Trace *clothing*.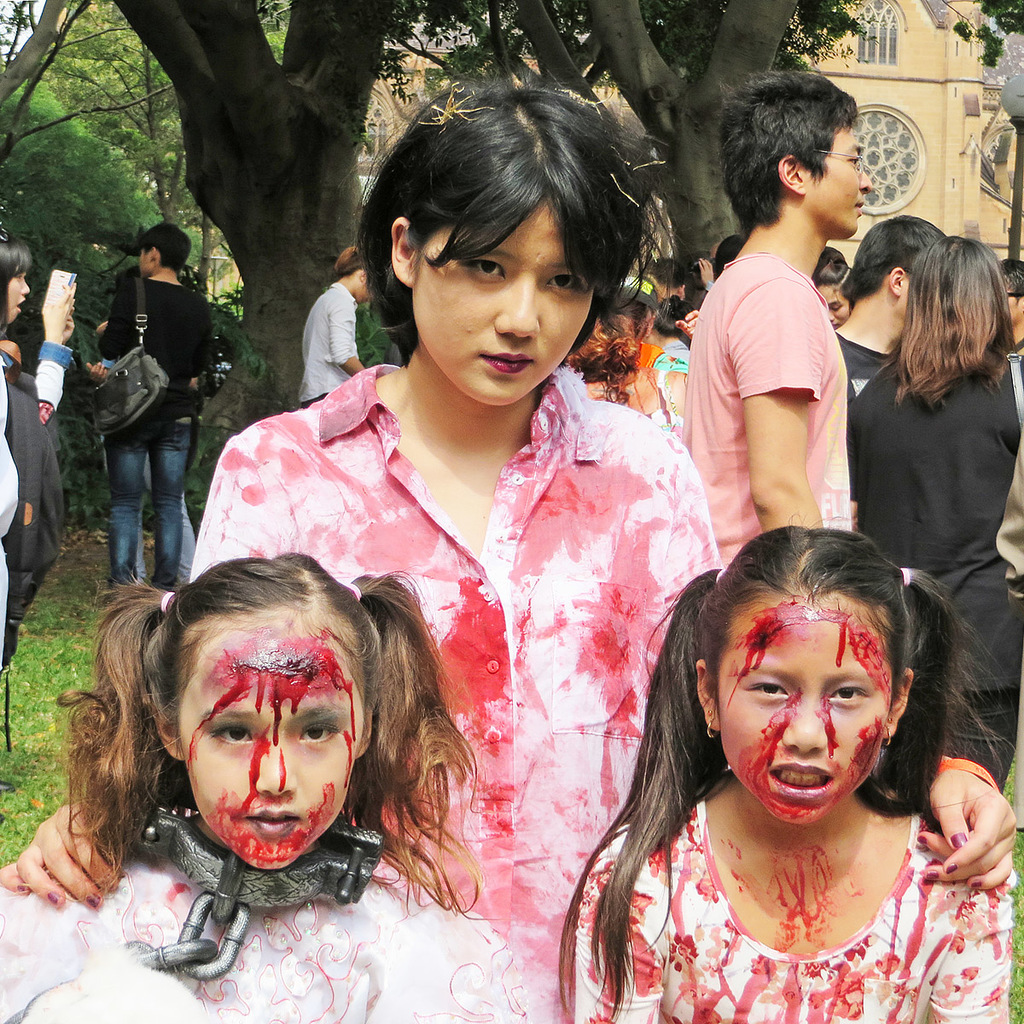
Traced to select_region(0, 831, 530, 1023).
